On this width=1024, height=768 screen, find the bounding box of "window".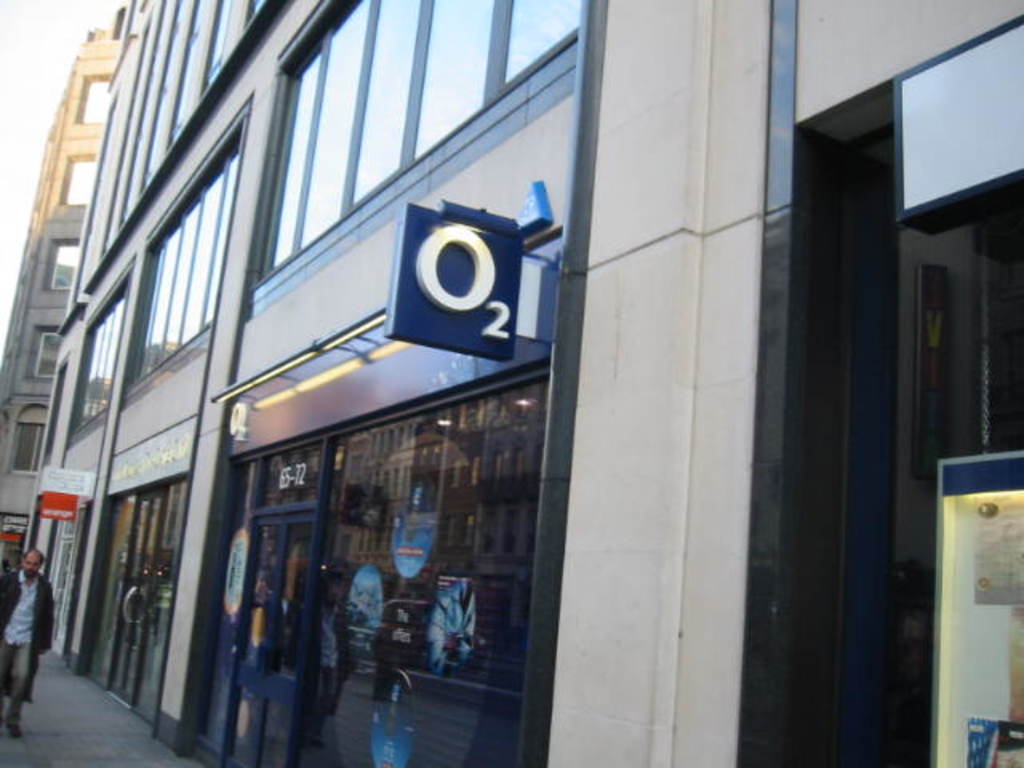
Bounding box: locate(320, 350, 555, 710).
